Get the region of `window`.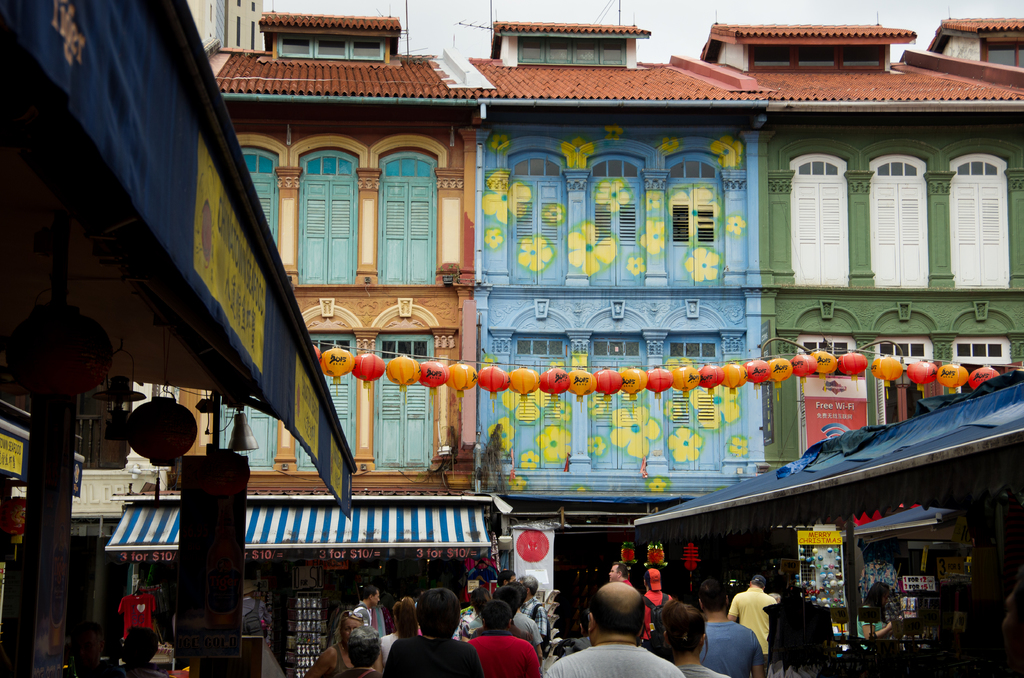
bbox=[588, 149, 650, 293].
